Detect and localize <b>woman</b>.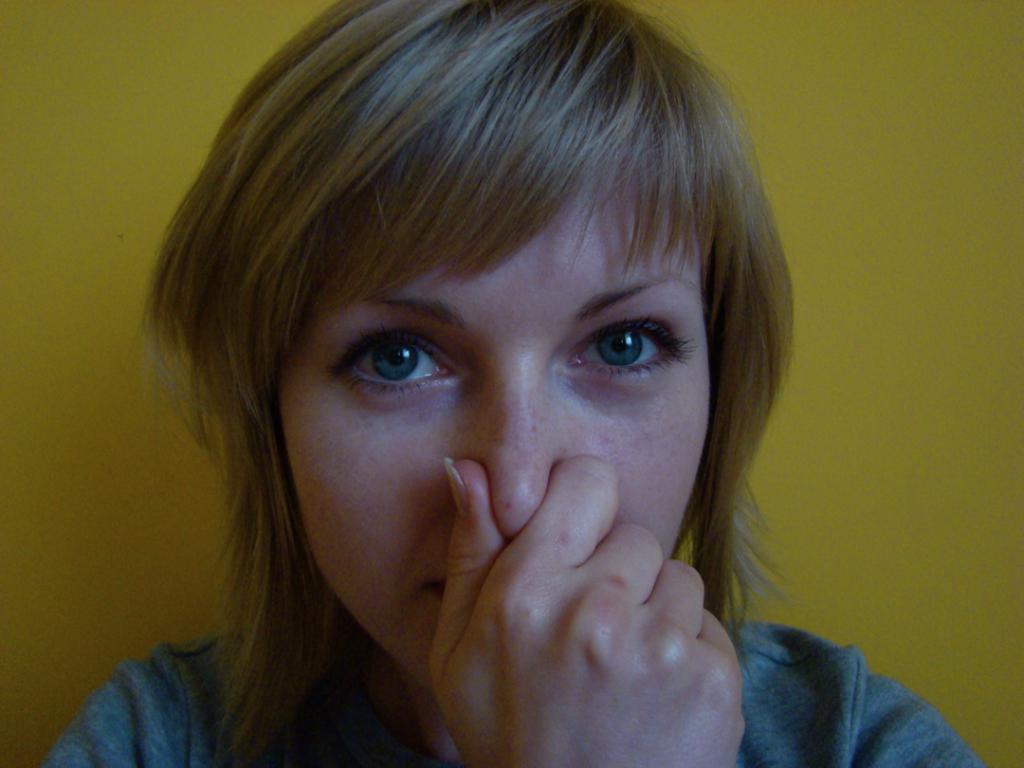
Localized at [left=77, top=27, right=934, bottom=767].
